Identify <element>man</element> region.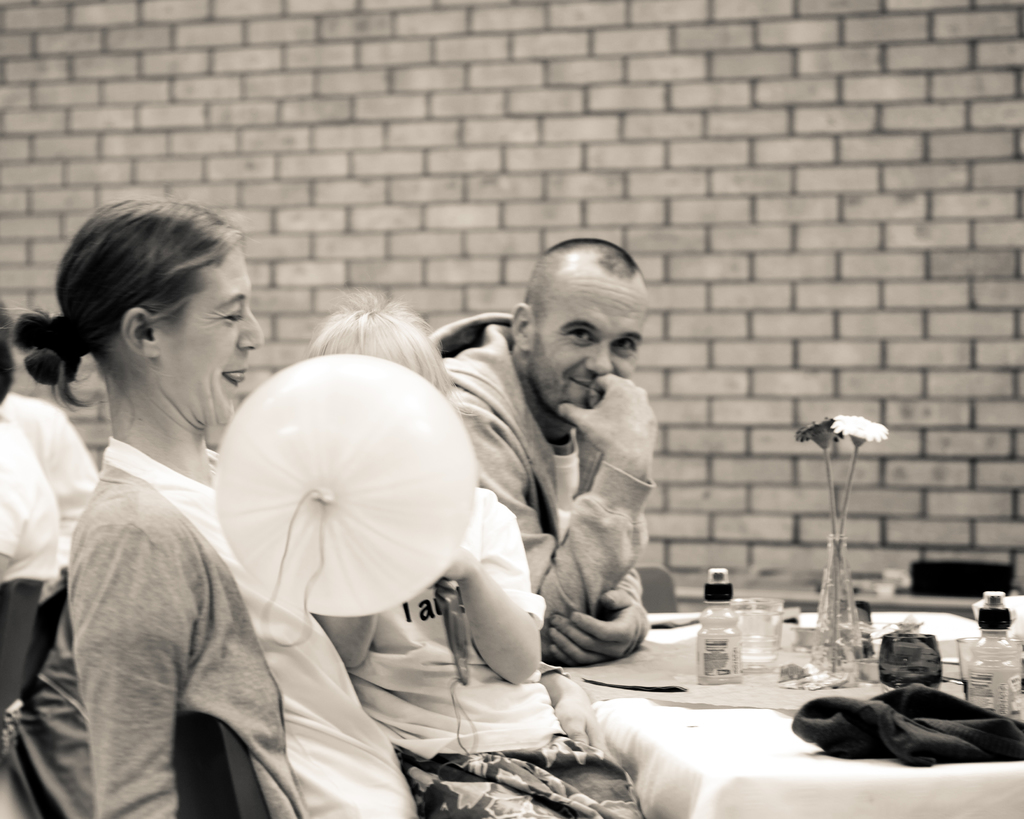
Region: [429, 235, 664, 648].
